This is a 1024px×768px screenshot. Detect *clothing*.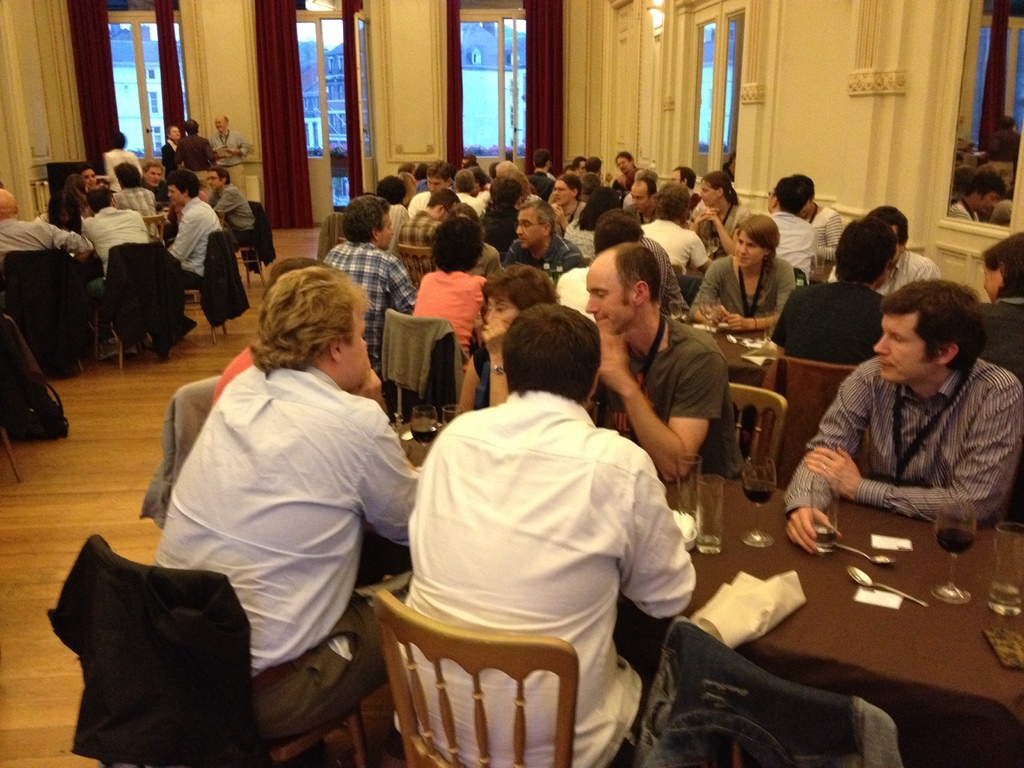
bbox(982, 294, 1023, 374).
